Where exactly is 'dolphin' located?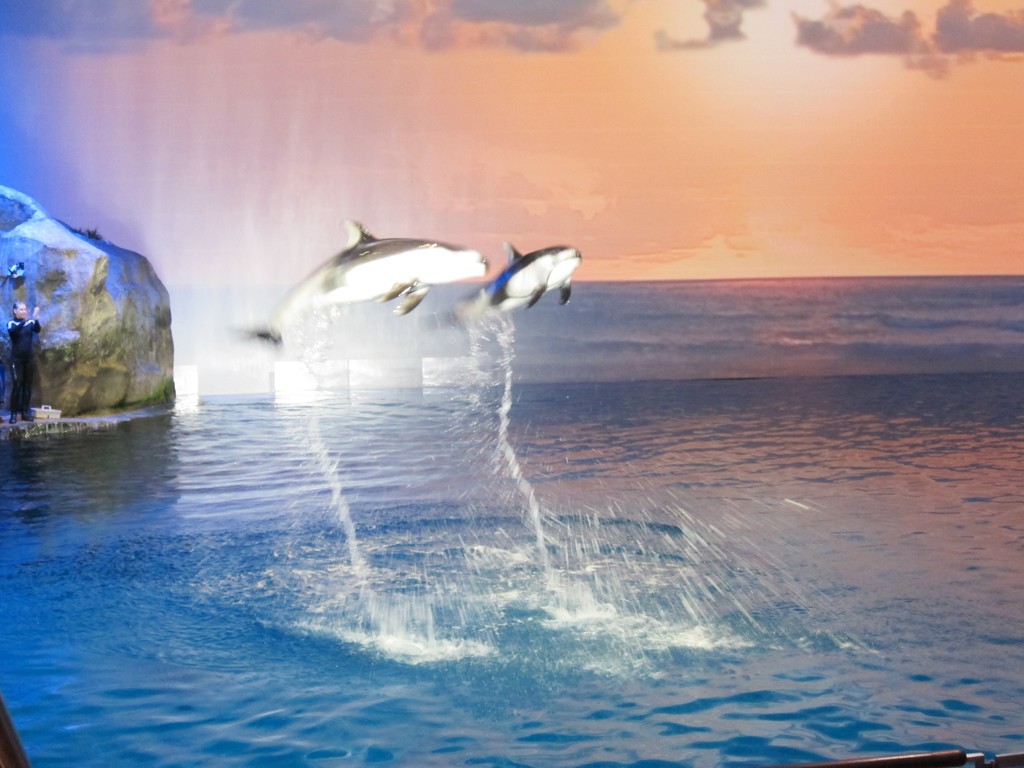
Its bounding box is box(236, 216, 486, 352).
